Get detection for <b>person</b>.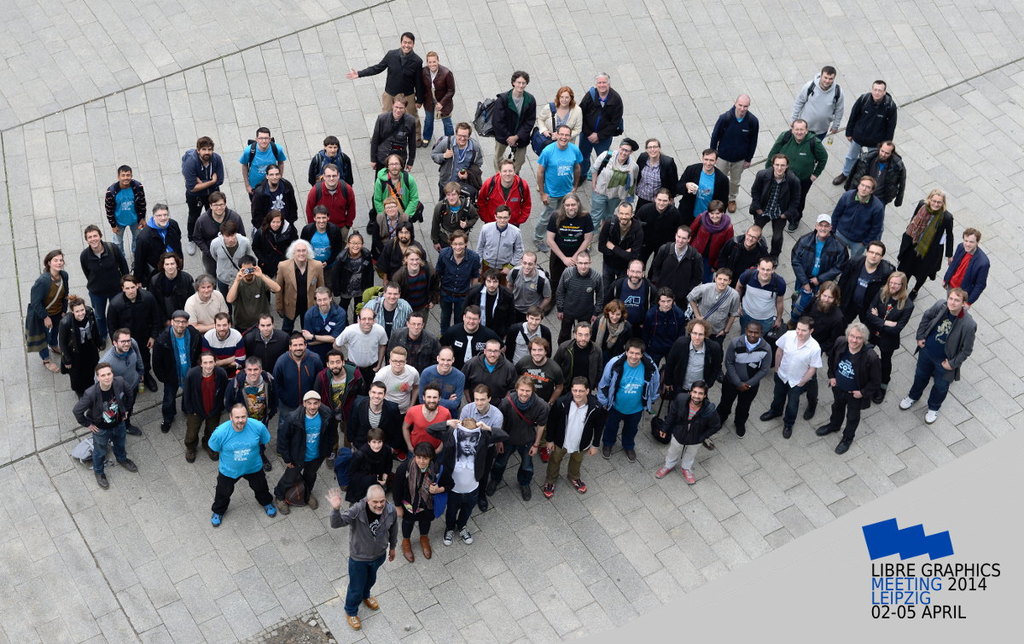
Detection: <bbox>26, 242, 73, 373</bbox>.
